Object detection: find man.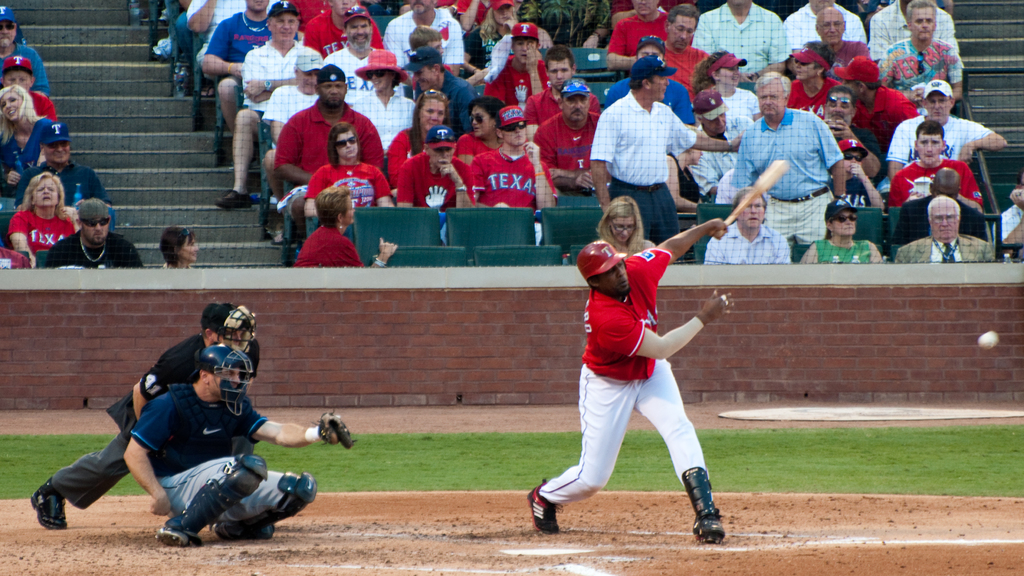
bbox=[693, 0, 789, 81].
